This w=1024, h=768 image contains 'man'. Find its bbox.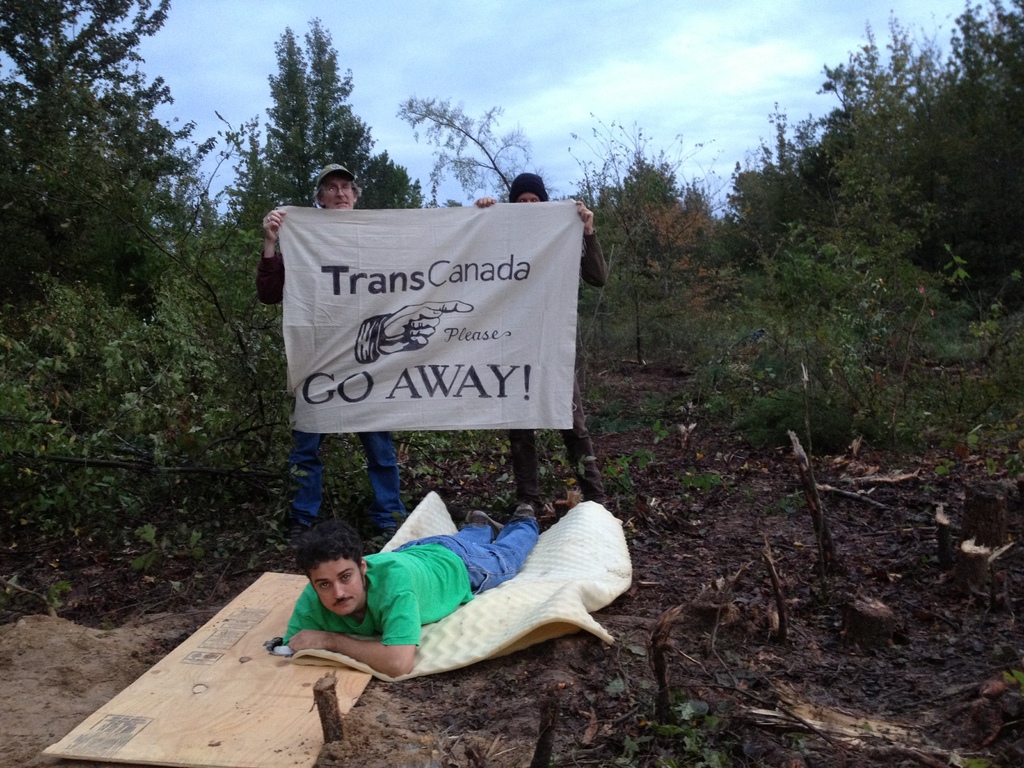
crop(252, 490, 623, 730).
